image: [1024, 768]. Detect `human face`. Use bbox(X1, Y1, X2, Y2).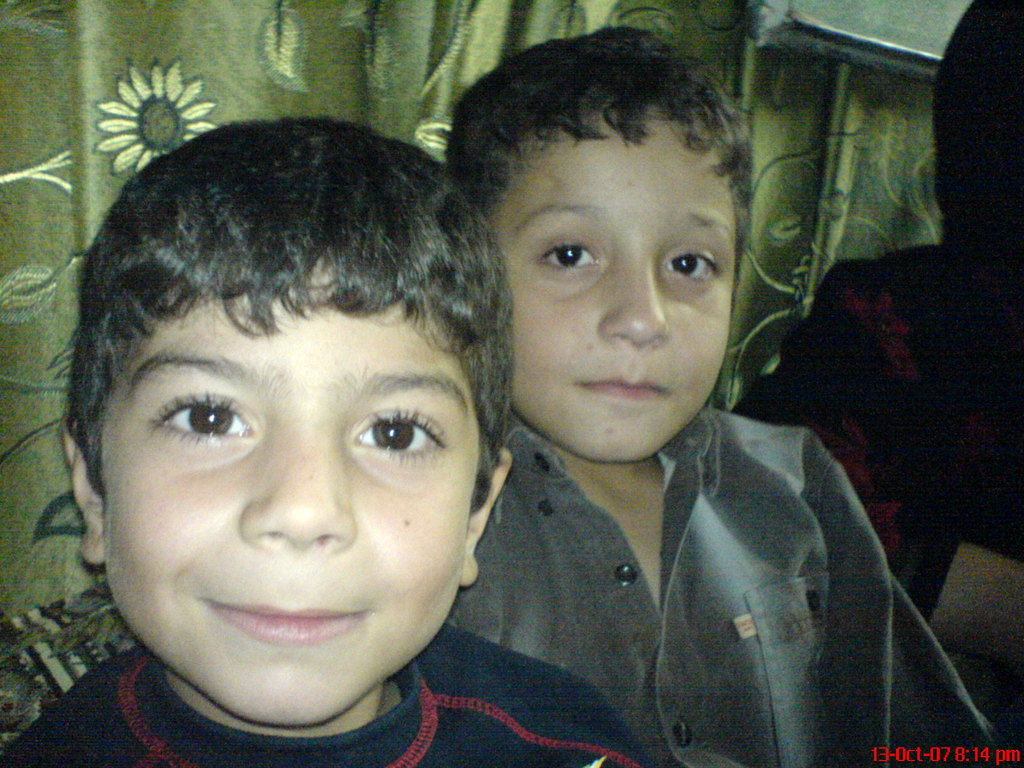
bbox(93, 262, 484, 732).
